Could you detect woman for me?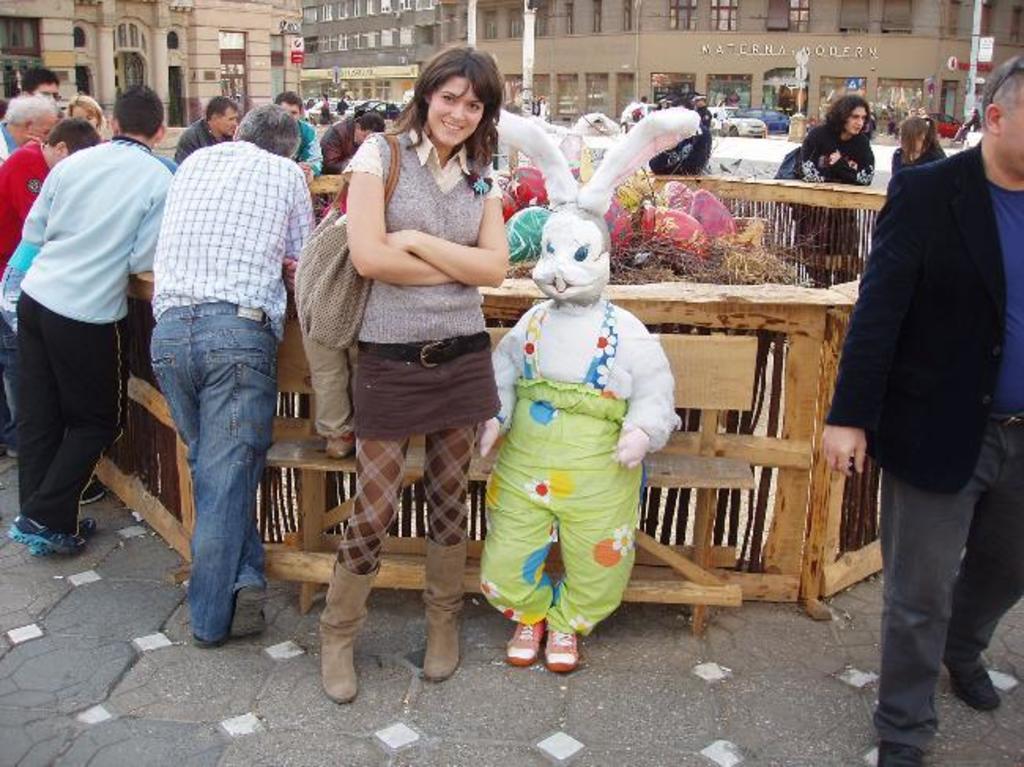
Detection result: Rect(306, 58, 526, 639).
